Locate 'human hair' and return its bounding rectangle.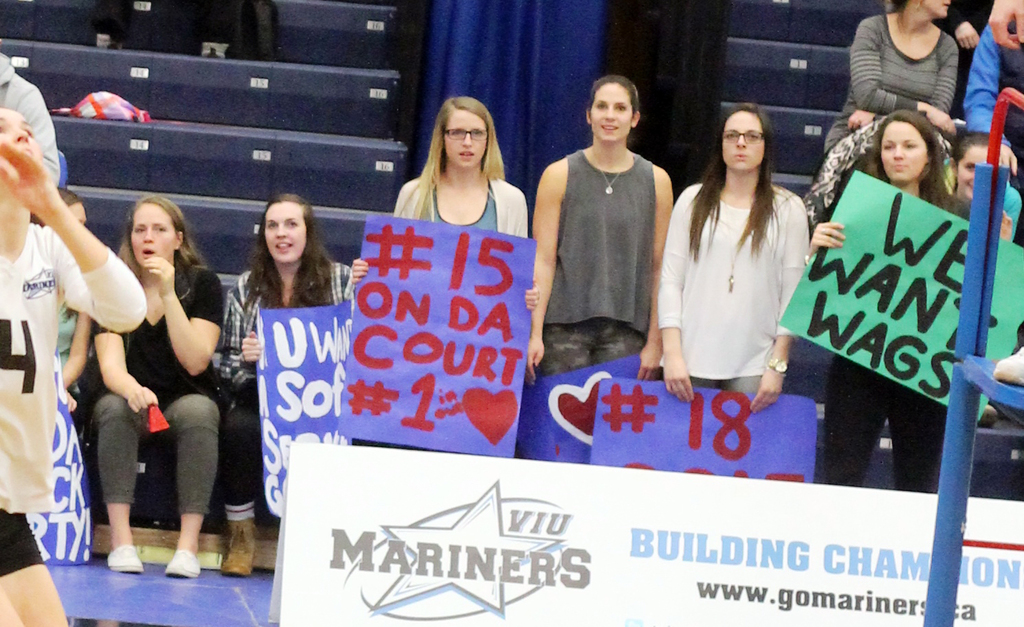
<box>400,95,507,220</box>.
